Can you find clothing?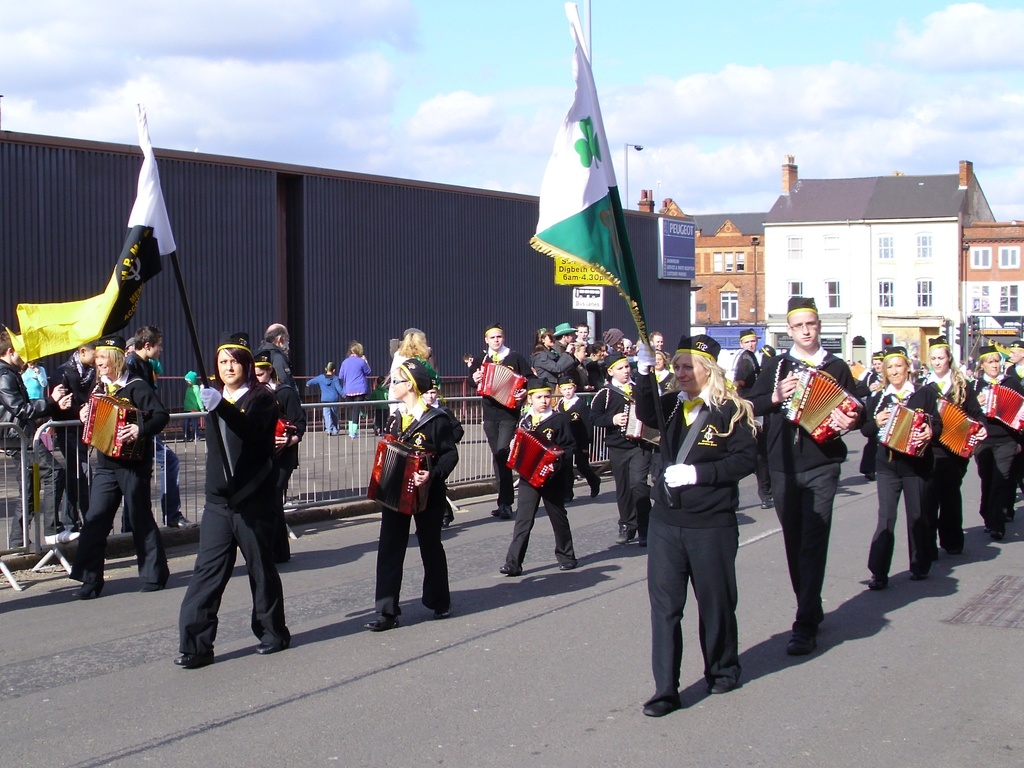
Yes, bounding box: 389,339,418,408.
